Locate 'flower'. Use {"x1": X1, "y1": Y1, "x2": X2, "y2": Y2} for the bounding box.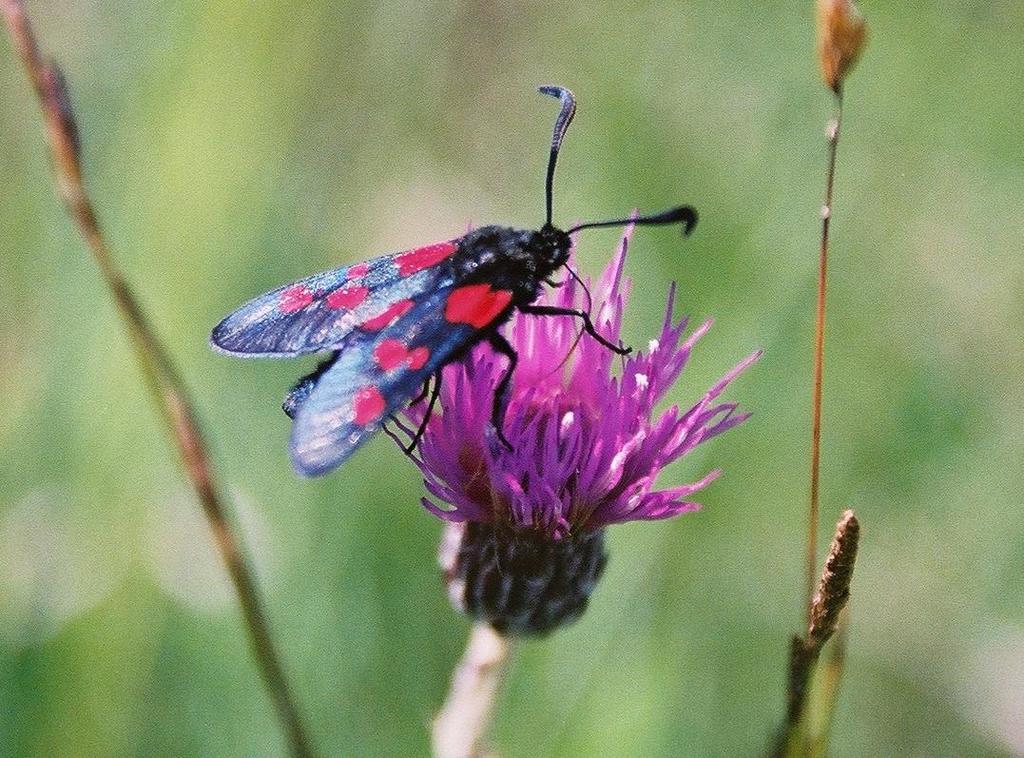
{"x1": 379, "y1": 205, "x2": 764, "y2": 634}.
